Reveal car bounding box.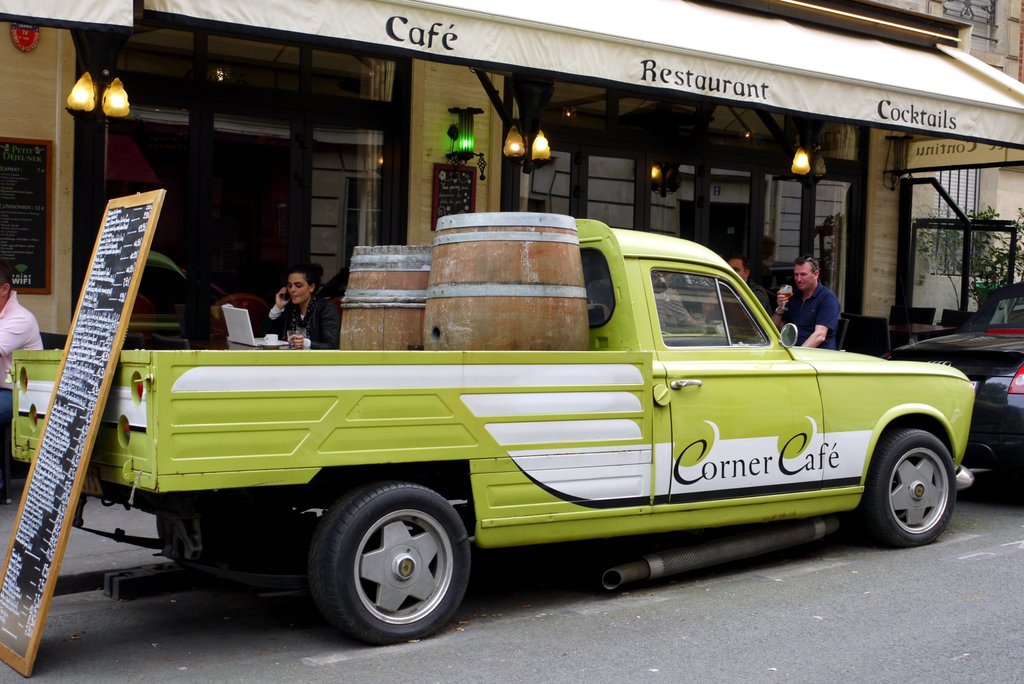
Revealed: box(888, 284, 1023, 494).
